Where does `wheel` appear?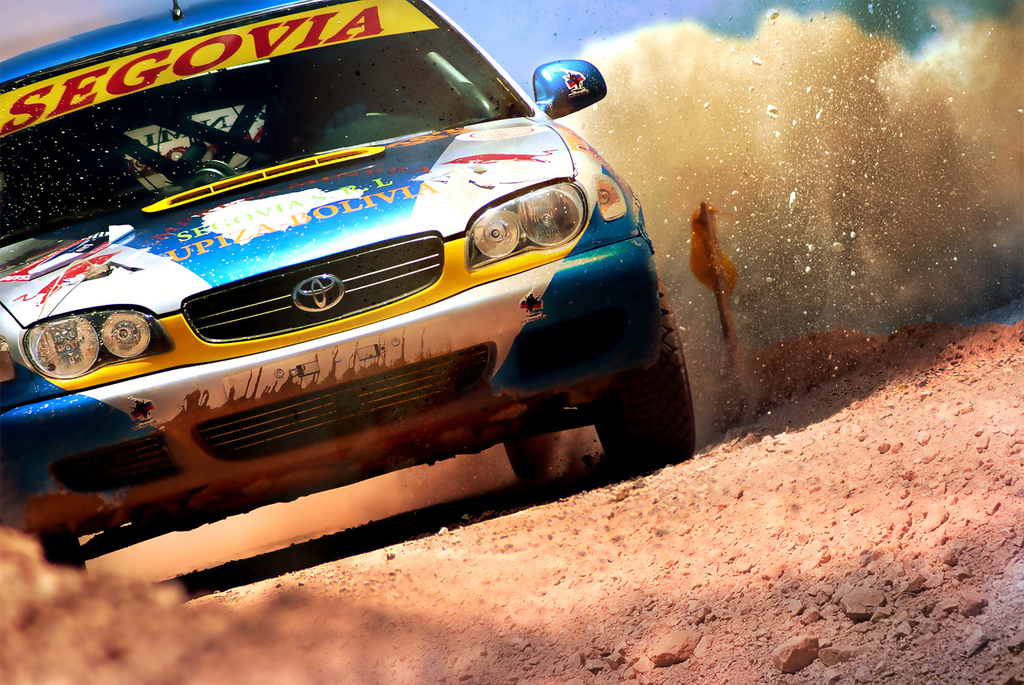
Appears at l=503, t=421, r=588, b=484.
